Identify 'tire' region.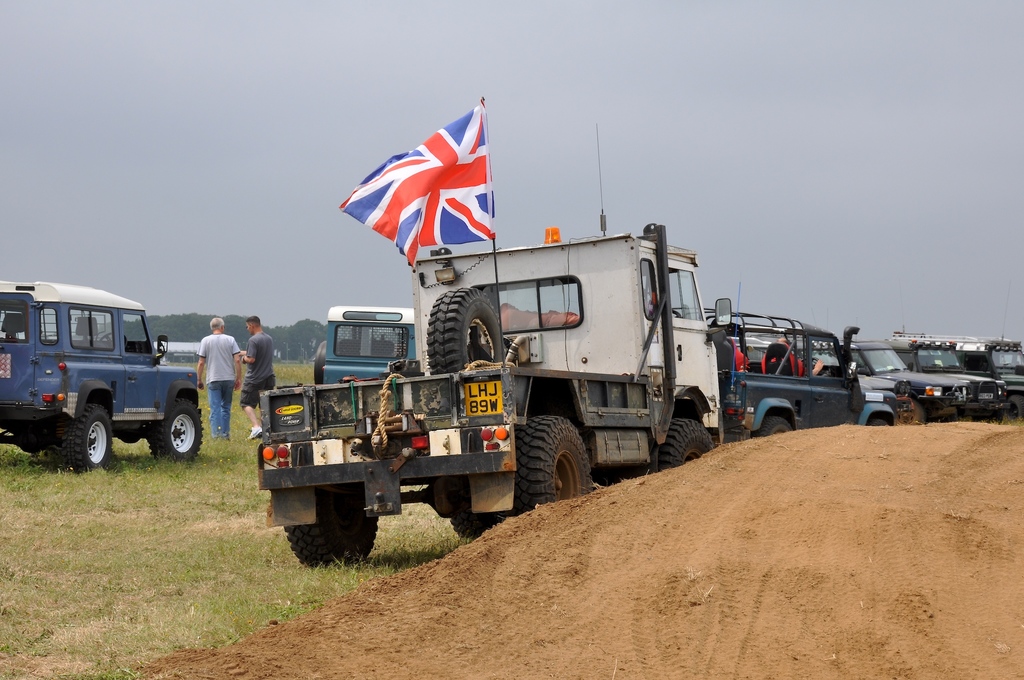
Region: {"left": 895, "top": 398, "right": 926, "bottom": 428}.
